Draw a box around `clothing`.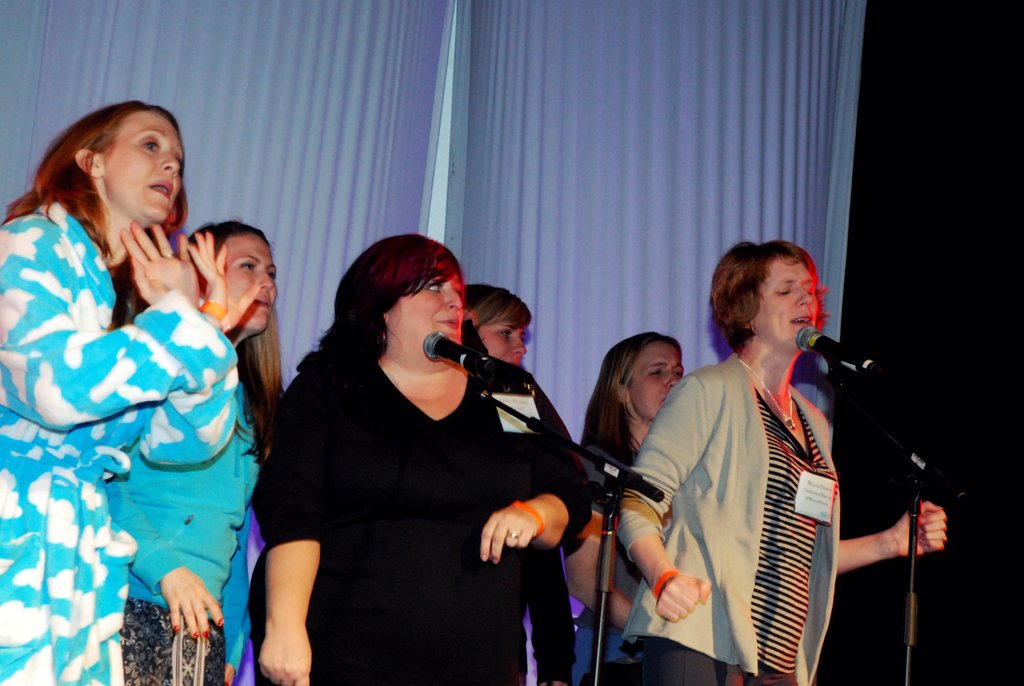
617/352/840/685.
